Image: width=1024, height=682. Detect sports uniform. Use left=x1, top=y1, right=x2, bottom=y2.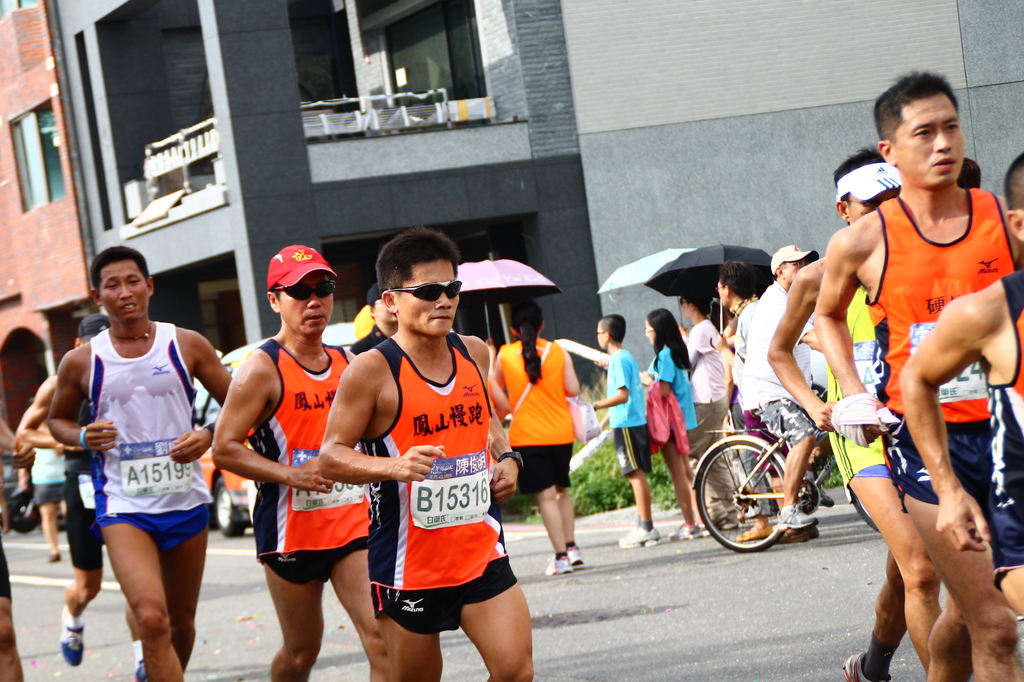
left=87, top=329, right=215, bottom=558.
